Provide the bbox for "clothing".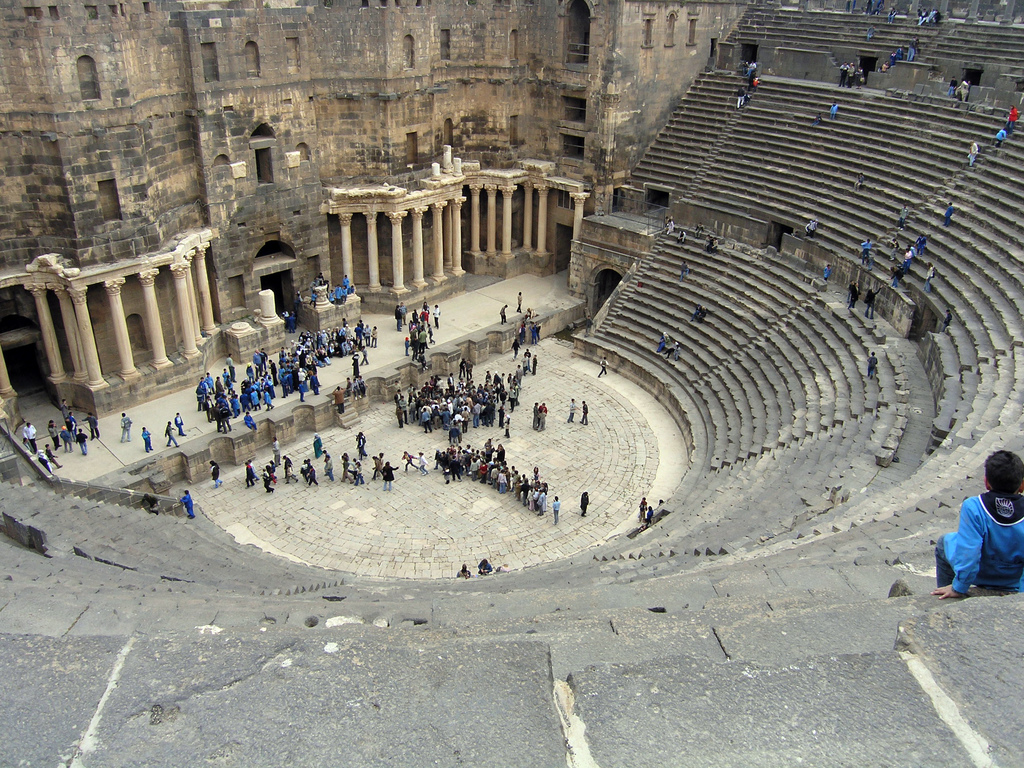
l=691, t=308, r=699, b=319.
